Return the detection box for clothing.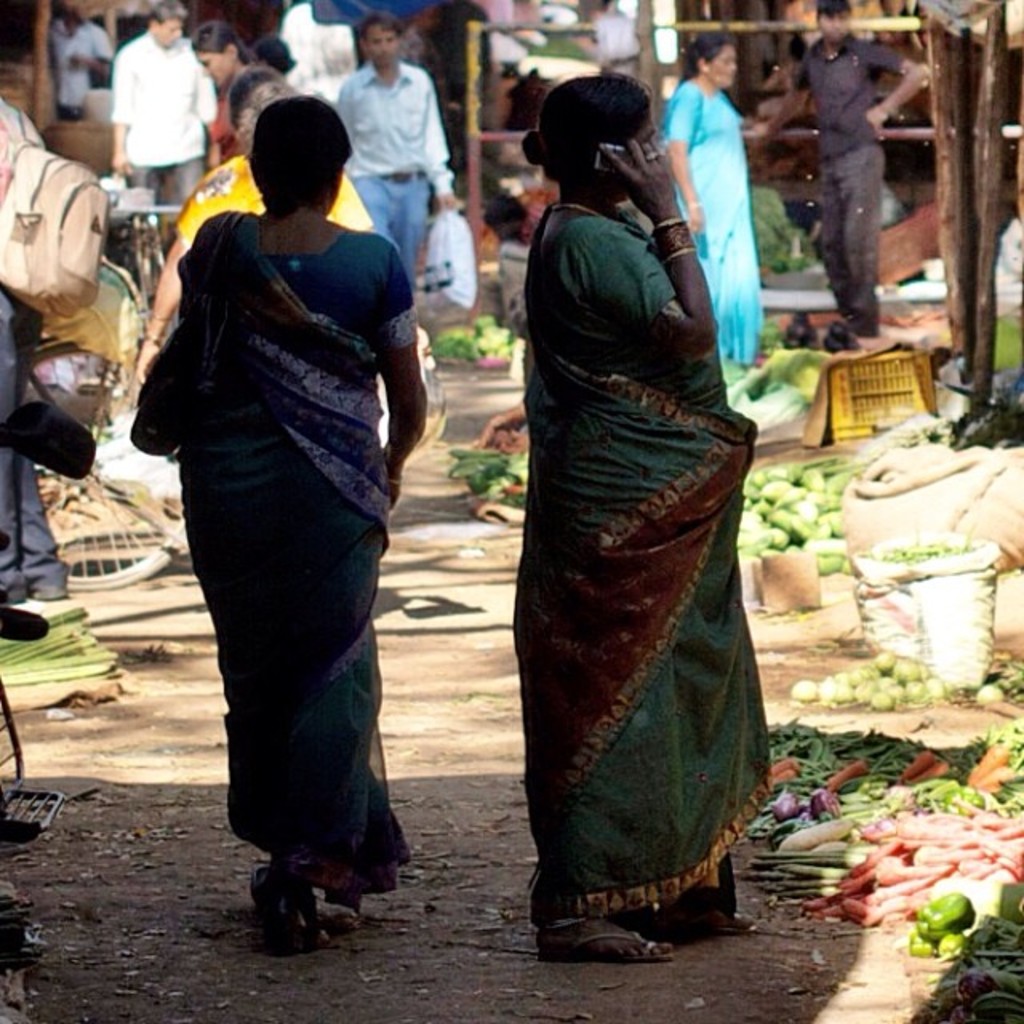
detection(774, 29, 907, 314).
